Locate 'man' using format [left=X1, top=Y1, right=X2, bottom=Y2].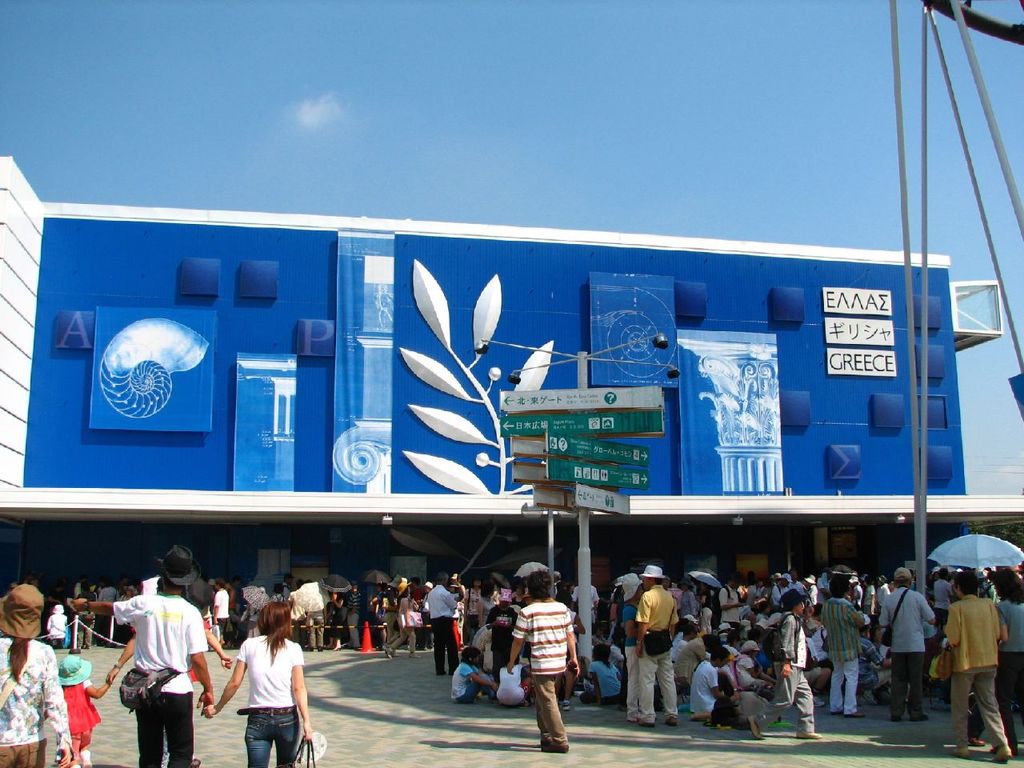
[left=116, top=566, right=226, bottom=758].
